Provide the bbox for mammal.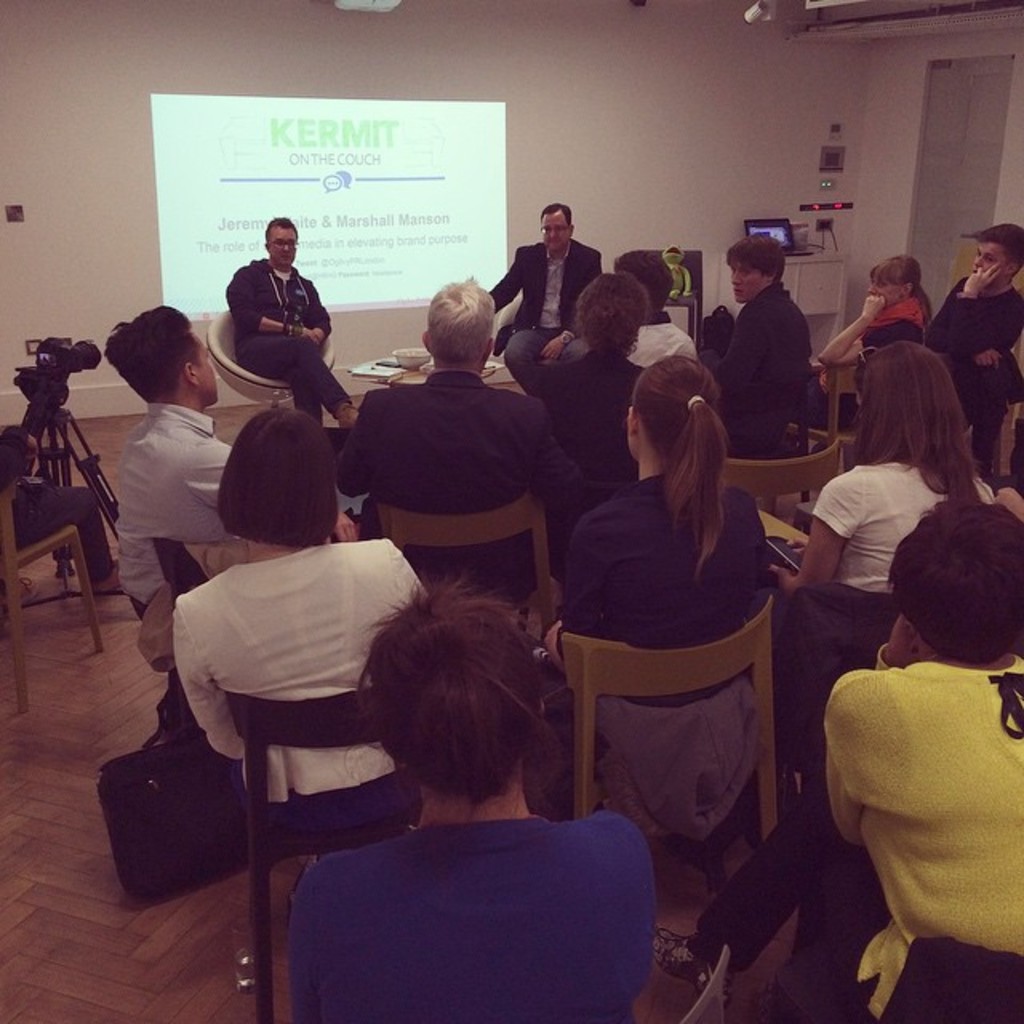
box(779, 341, 992, 598).
